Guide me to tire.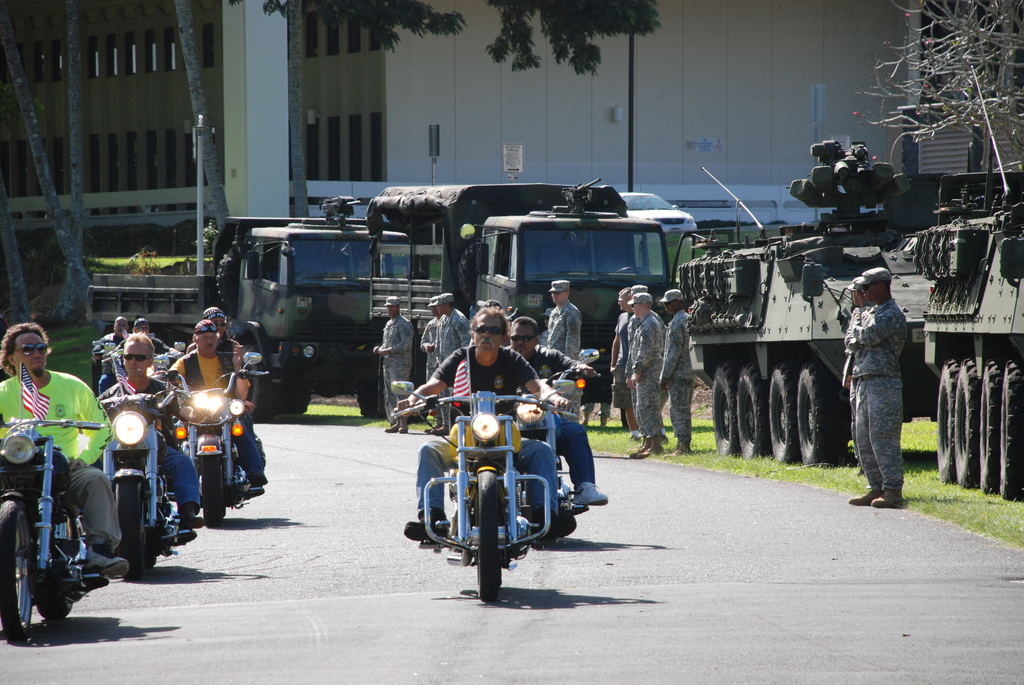
Guidance: left=710, top=359, right=742, bottom=457.
